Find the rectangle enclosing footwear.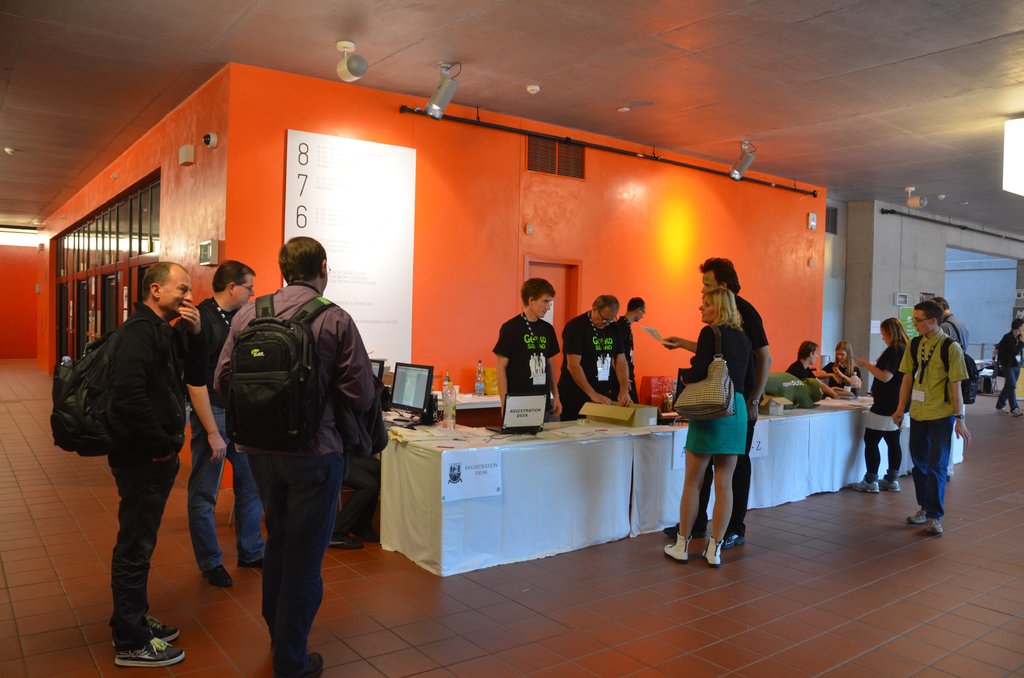
<bbox>296, 649, 322, 677</bbox>.
